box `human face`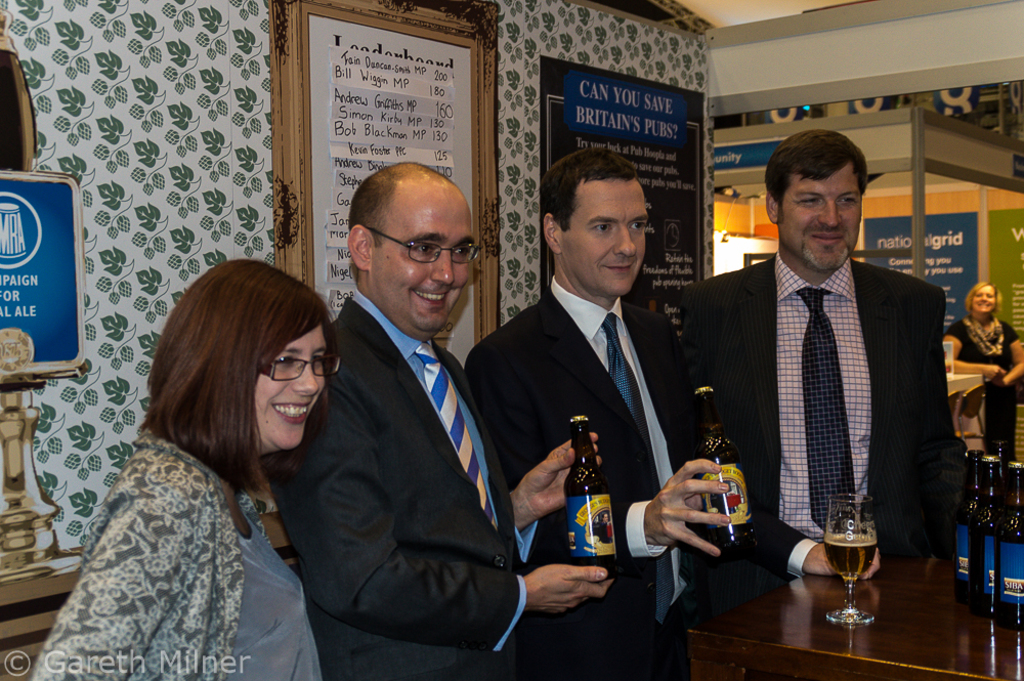
<box>774,169,862,268</box>
